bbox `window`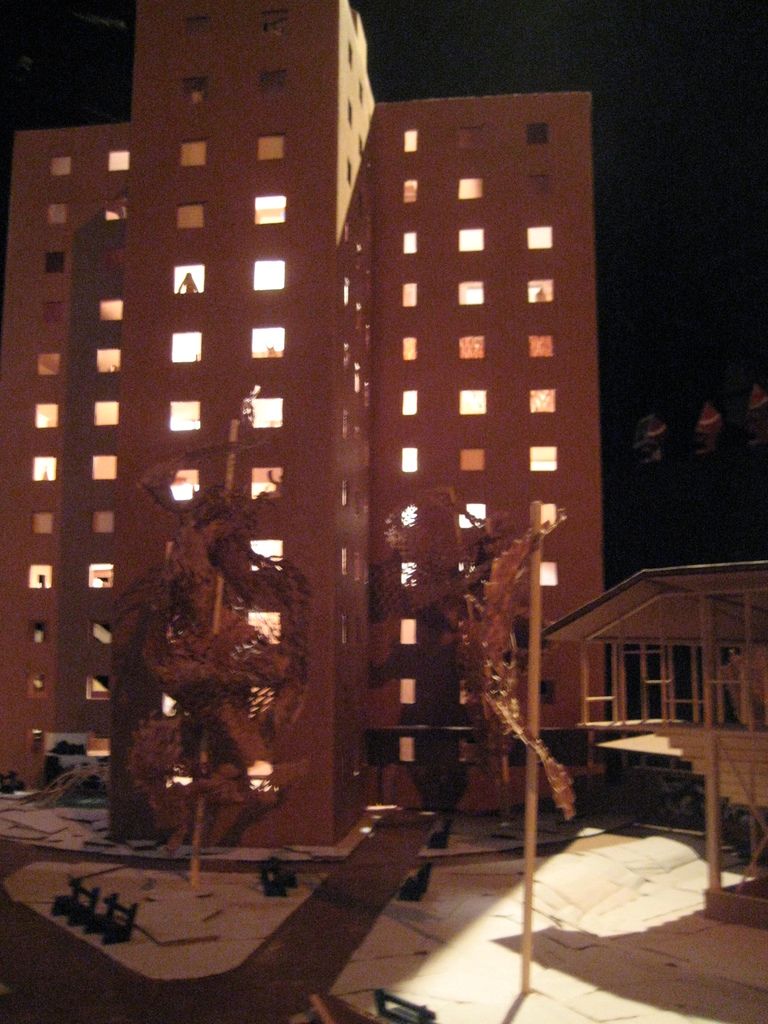
select_region(92, 456, 116, 478)
